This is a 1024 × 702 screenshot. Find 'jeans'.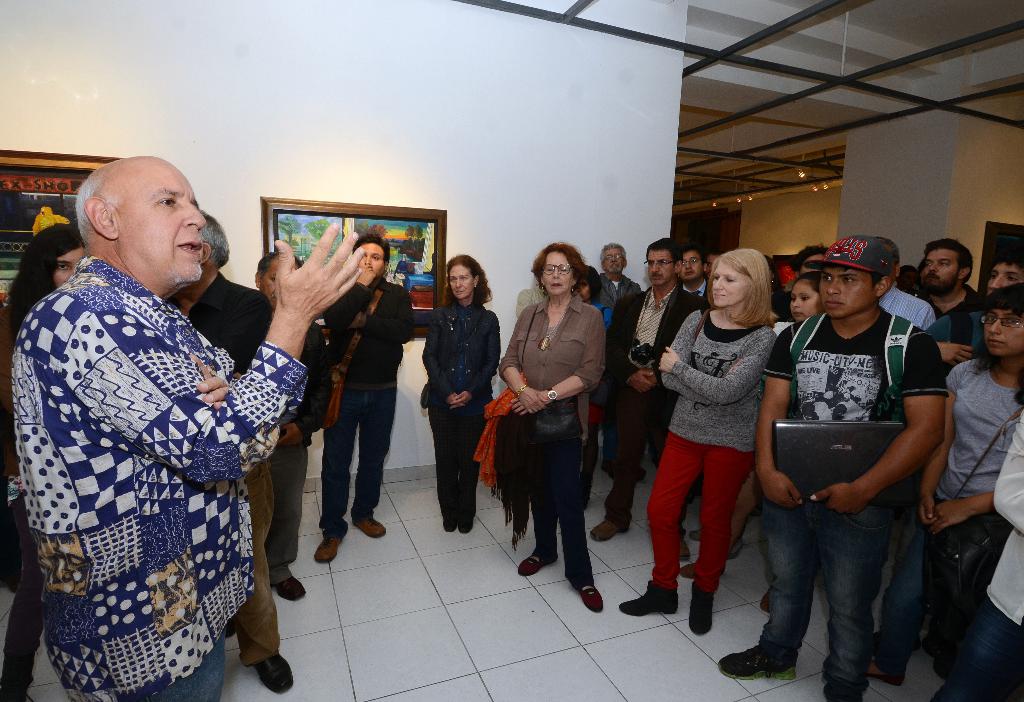
Bounding box: box(748, 487, 918, 687).
